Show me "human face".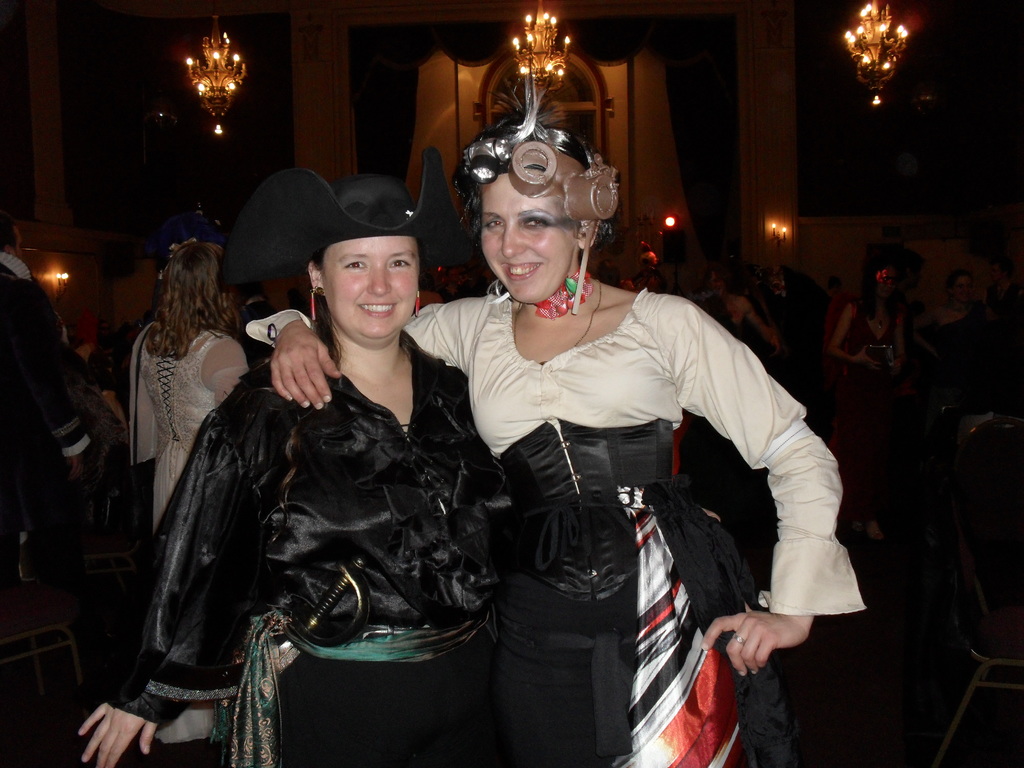
"human face" is here: bbox=(483, 173, 581, 310).
